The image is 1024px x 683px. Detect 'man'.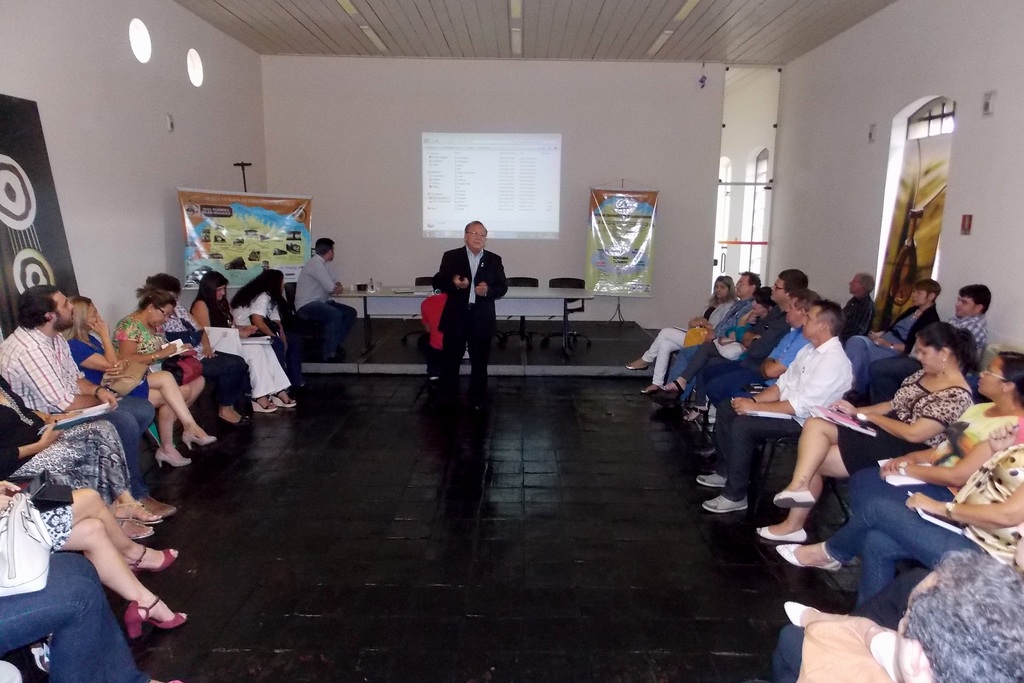
Detection: locate(837, 270, 876, 349).
